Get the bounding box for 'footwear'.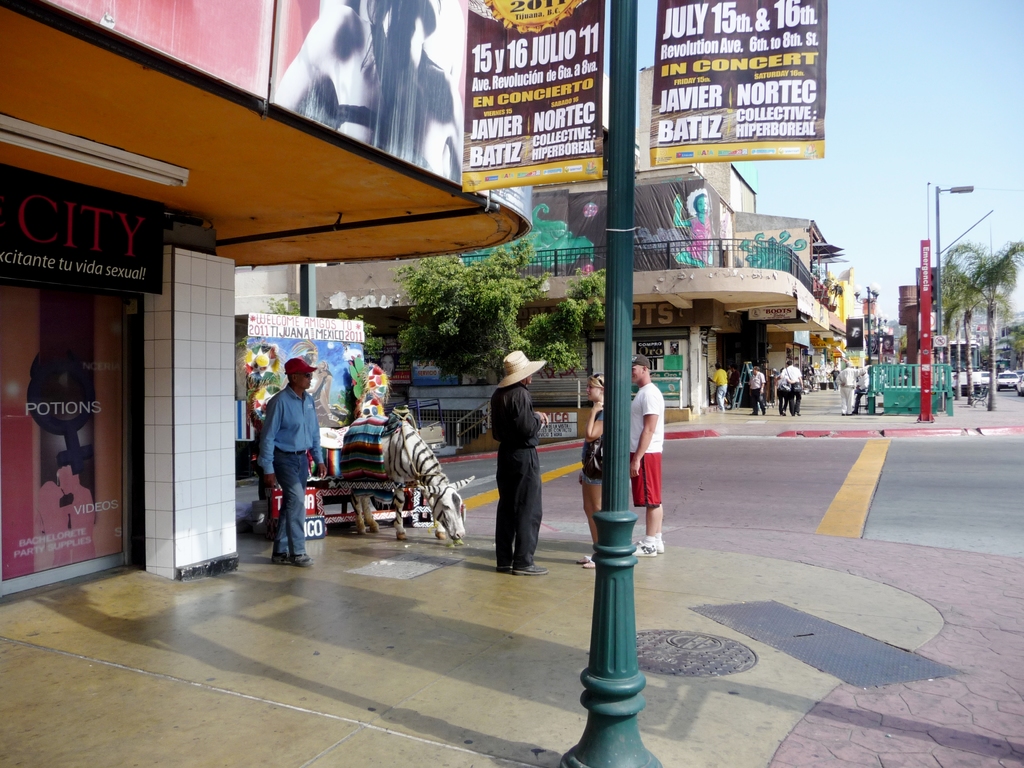
{"x1": 499, "y1": 555, "x2": 520, "y2": 572}.
